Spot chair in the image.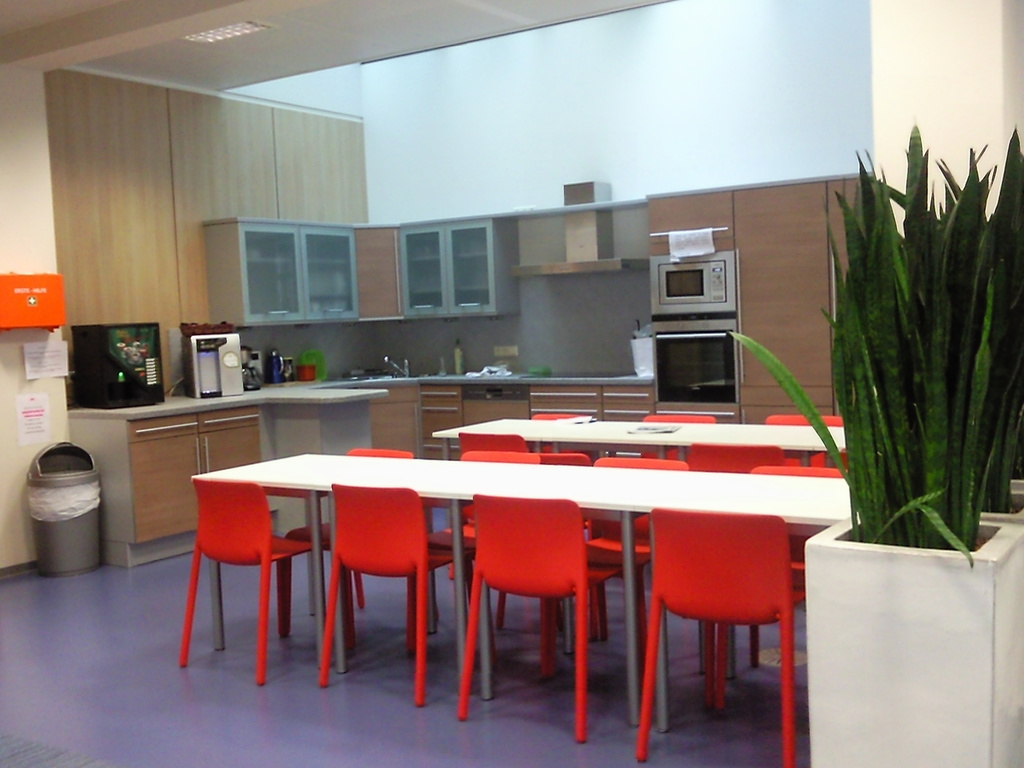
chair found at box=[556, 458, 694, 710].
